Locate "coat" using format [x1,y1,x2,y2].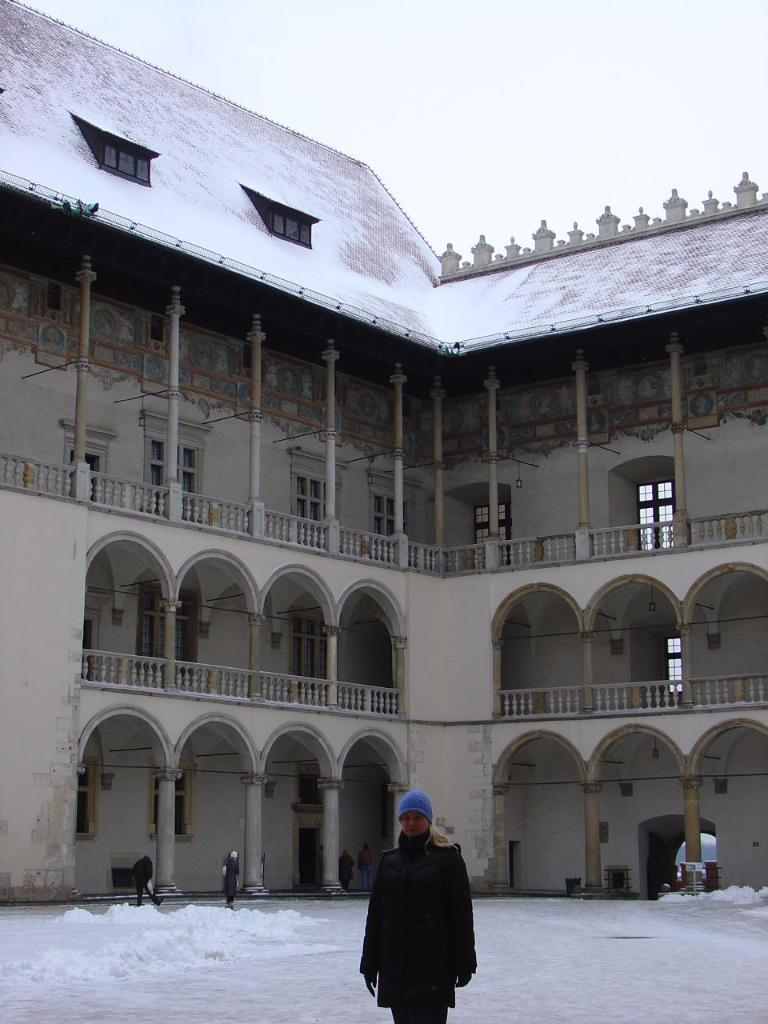
[351,807,481,986].
